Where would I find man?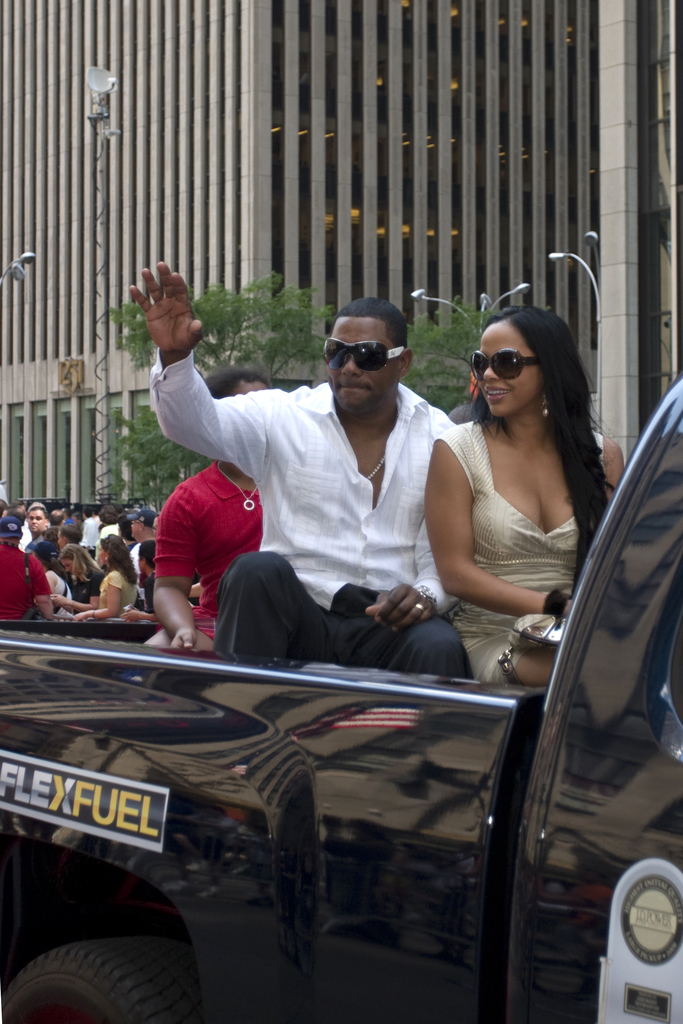
At <region>147, 366, 274, 652</region>.
